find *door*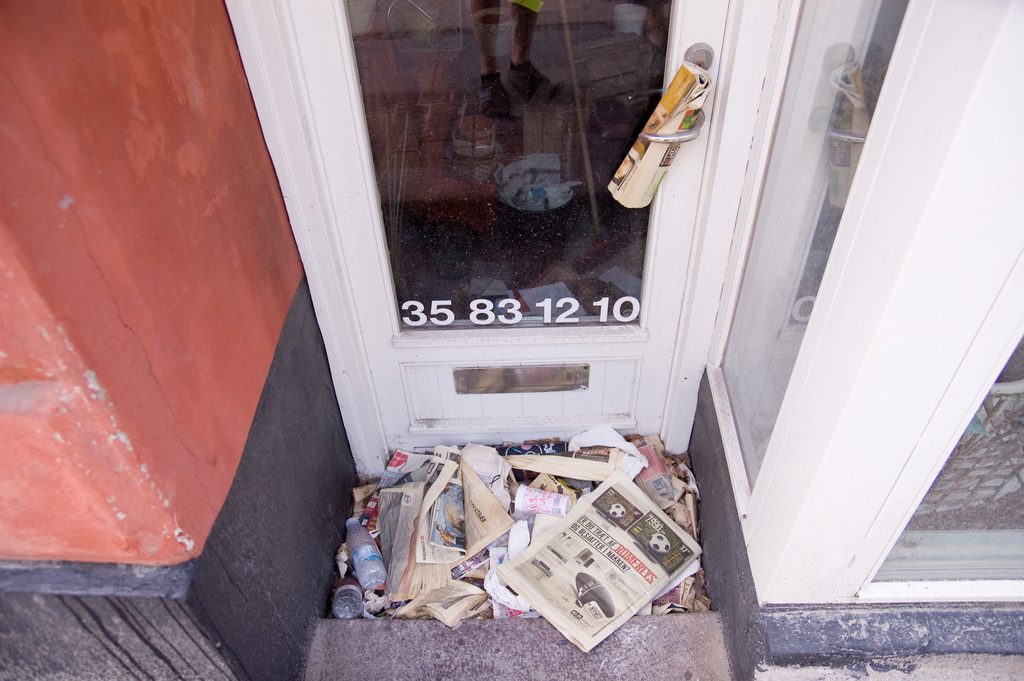
locate(170, 0, 730, 609)
